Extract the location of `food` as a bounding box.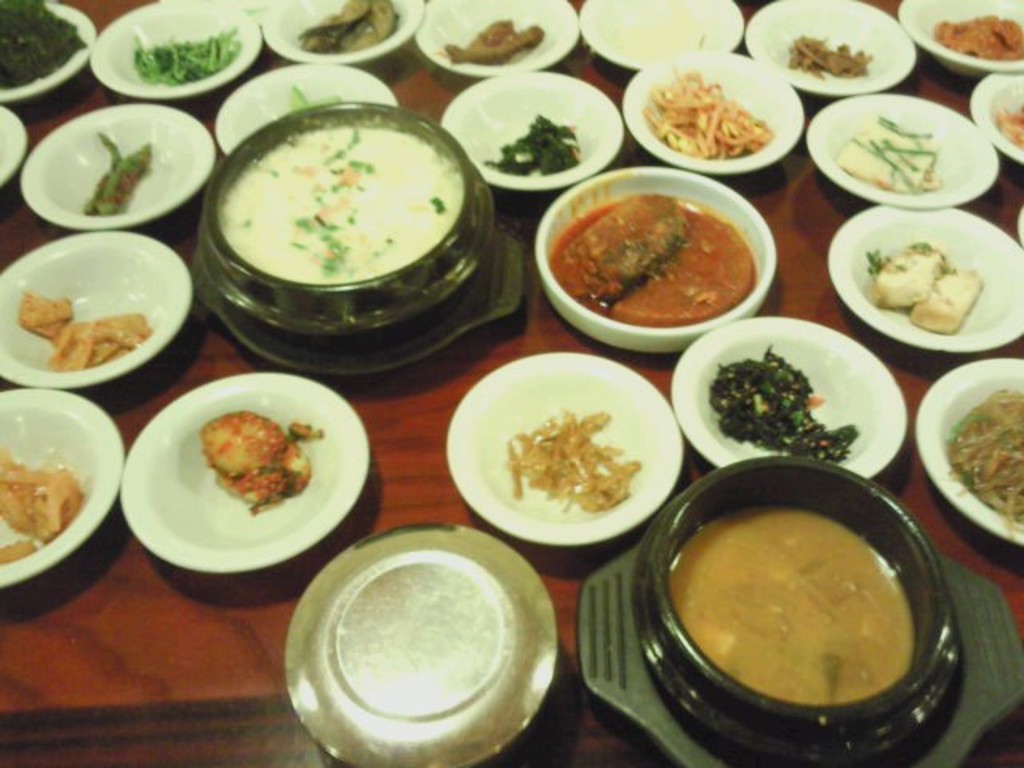
bbox(85, 126, 157, 219).
